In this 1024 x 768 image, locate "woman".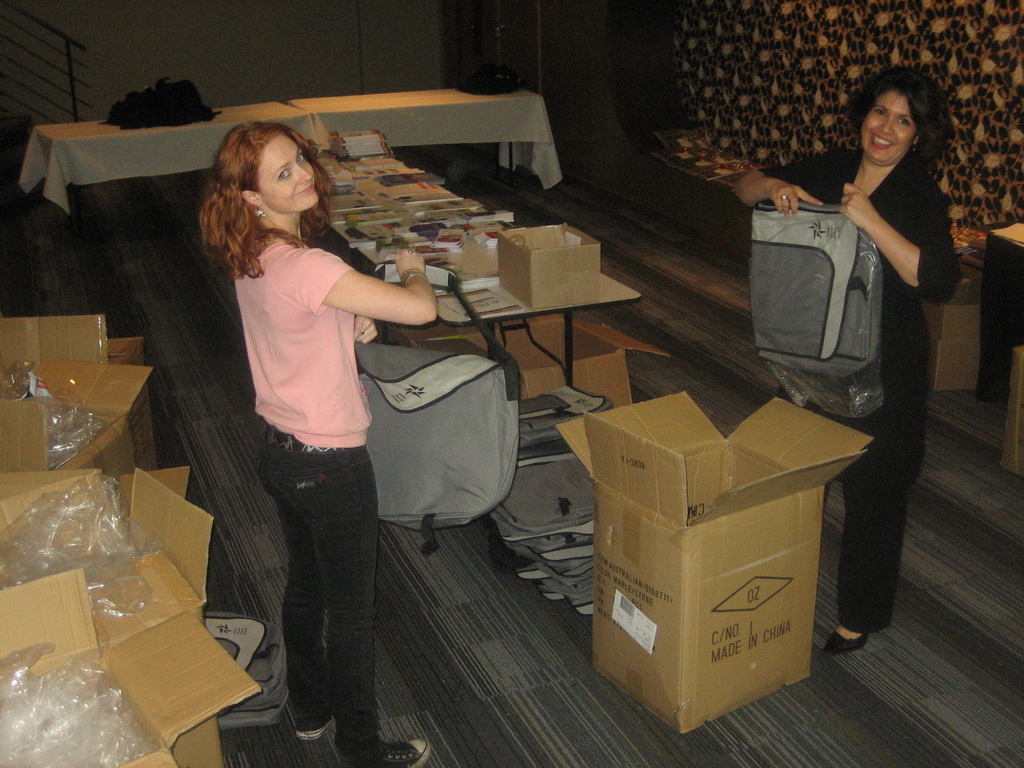
Bounding box: {"x1": 183, "y1": 108, "x2": 424, "y2": 750}.
